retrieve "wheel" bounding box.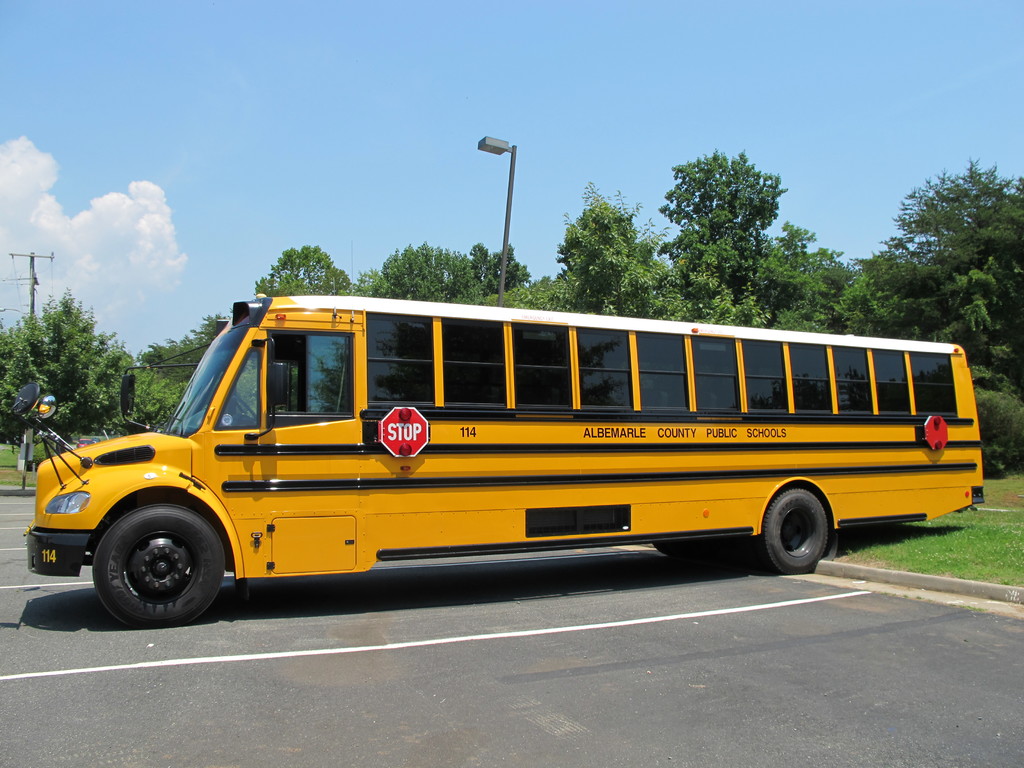
Bounding box: <region>231, 388, 255, 426</region>.
